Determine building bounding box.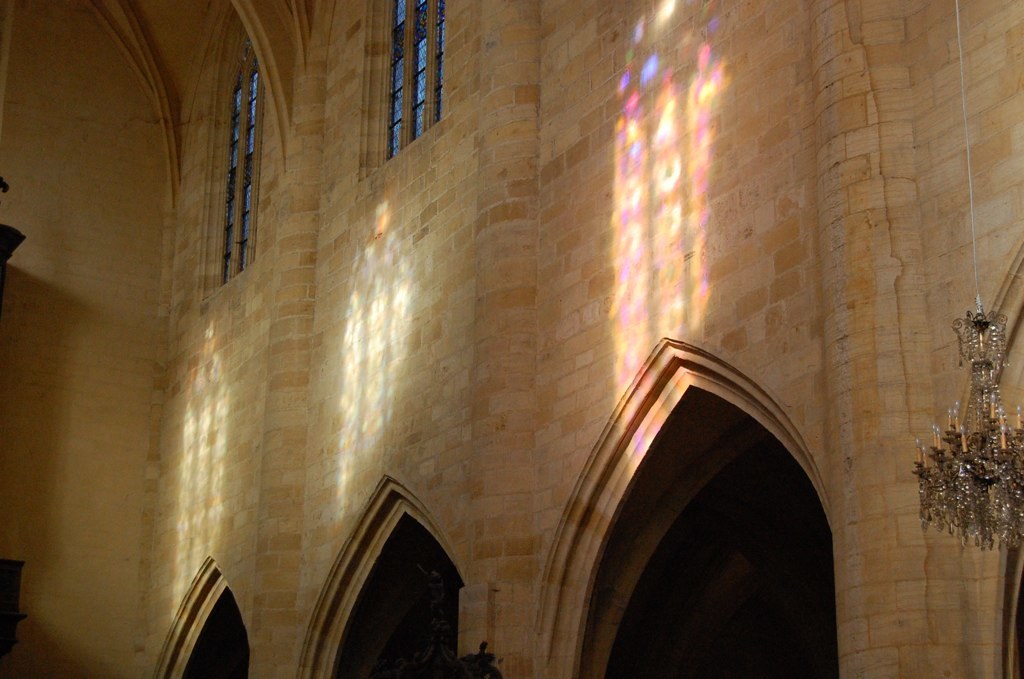
Determined: bbox(0, 0, 1023, 678).
